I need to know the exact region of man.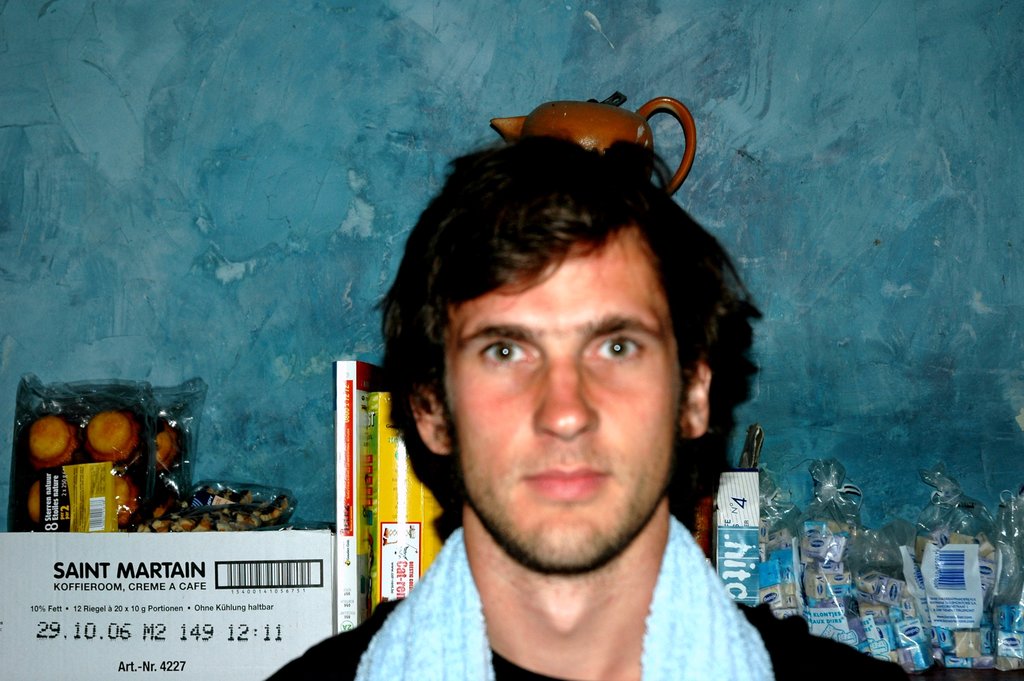
Region: BBox(309, 119, 821, 680).
